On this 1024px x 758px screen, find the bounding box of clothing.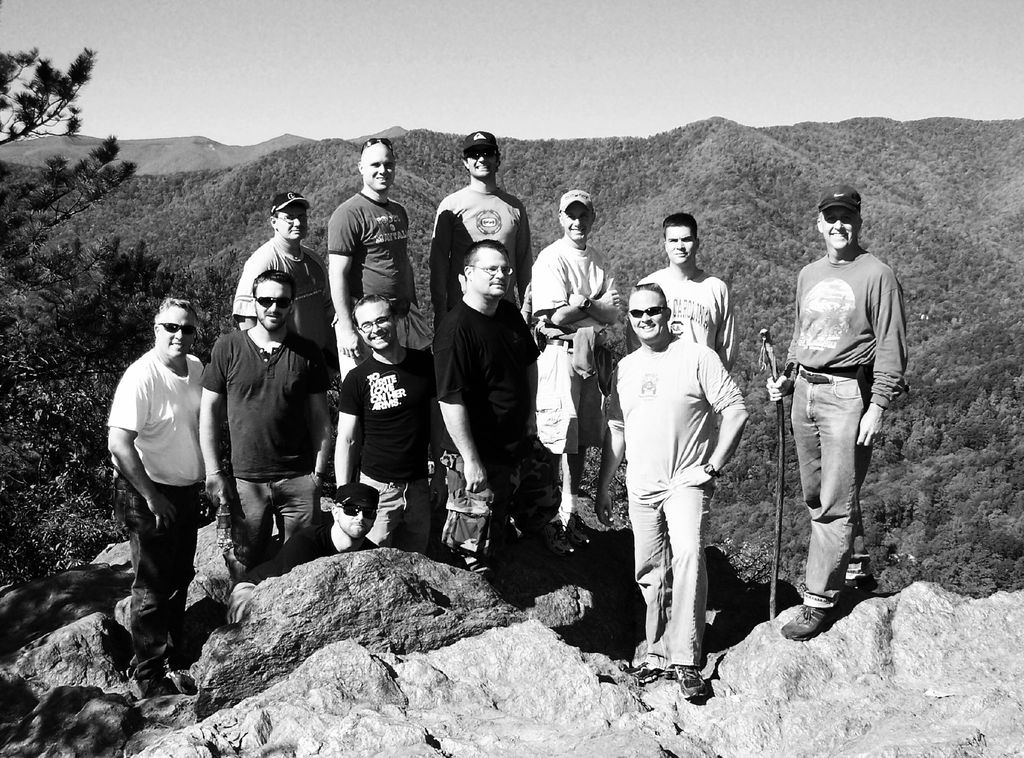
Bounding box: box=[609, 276, 740, 675].
